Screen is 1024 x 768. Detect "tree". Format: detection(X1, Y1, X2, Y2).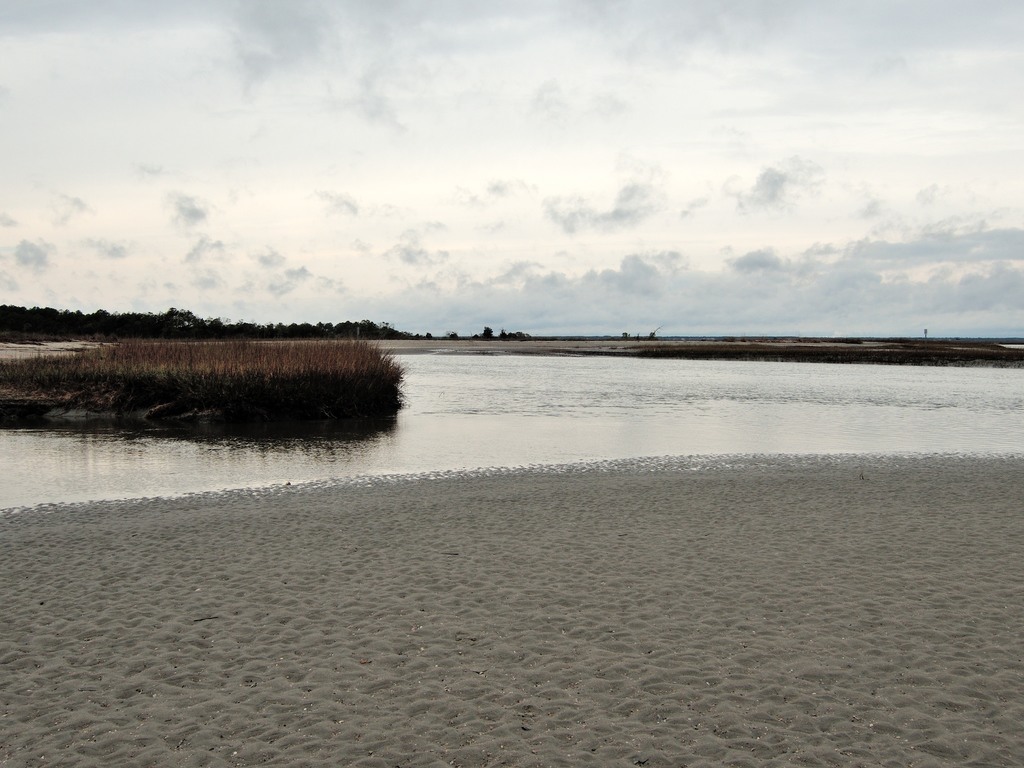
detection(0, 299, 429, 337).
